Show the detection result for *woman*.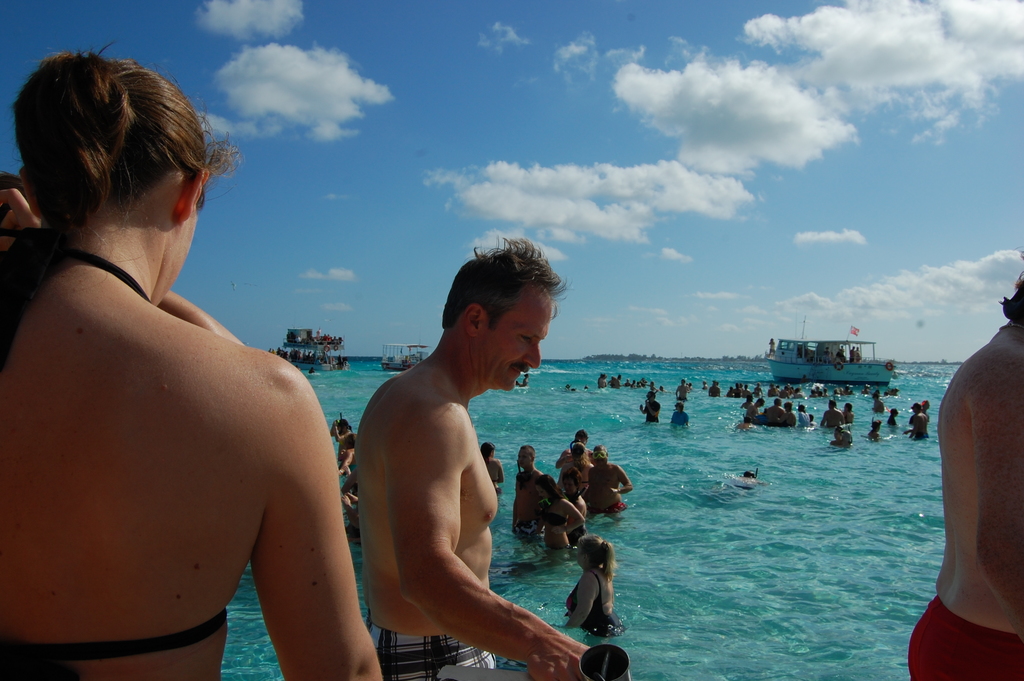
rect(477, 433, 499, 502).
